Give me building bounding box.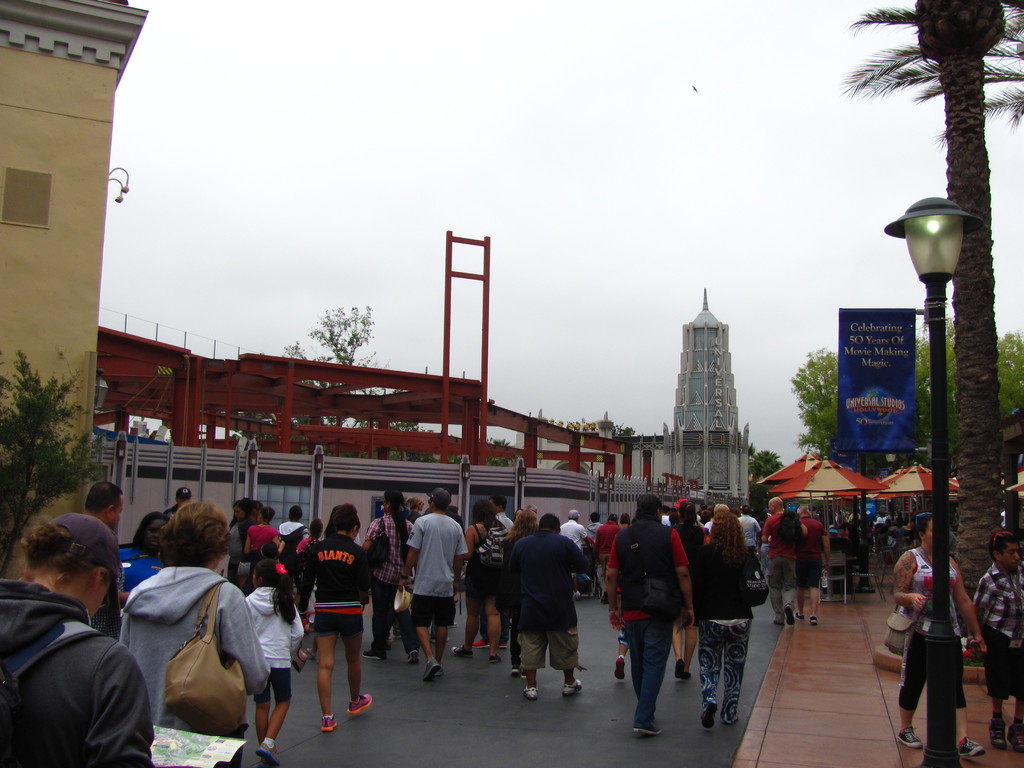
region(512, 286, 754, 516).
